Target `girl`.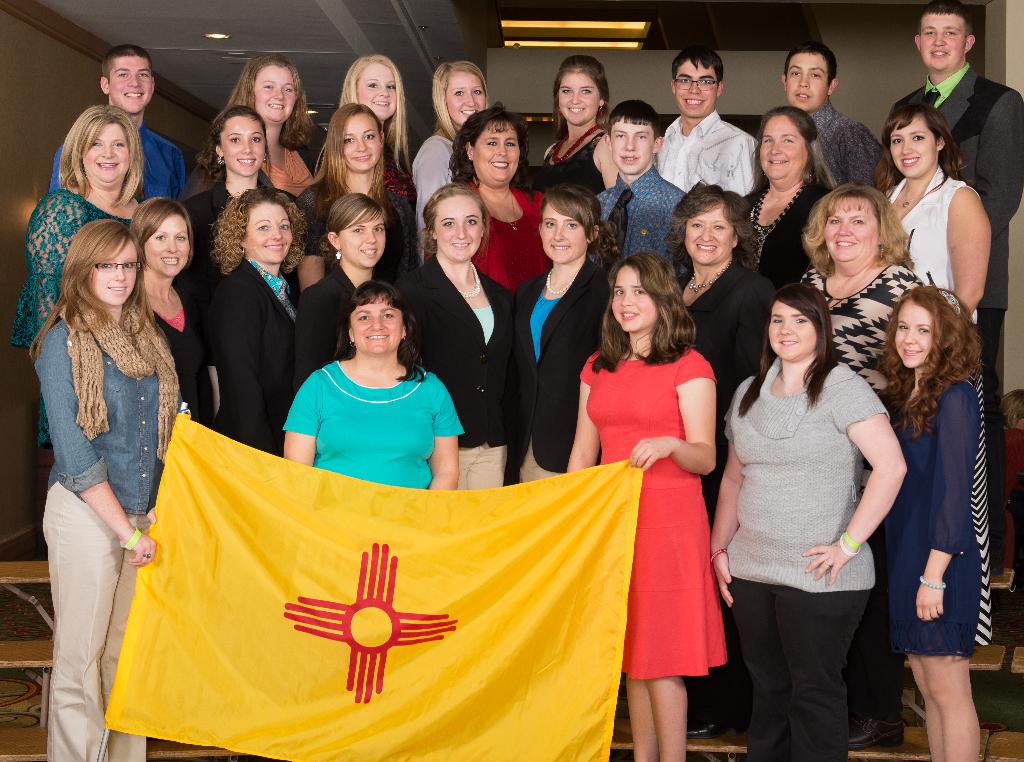
Target region: detection(319, 55, 404, 196).
